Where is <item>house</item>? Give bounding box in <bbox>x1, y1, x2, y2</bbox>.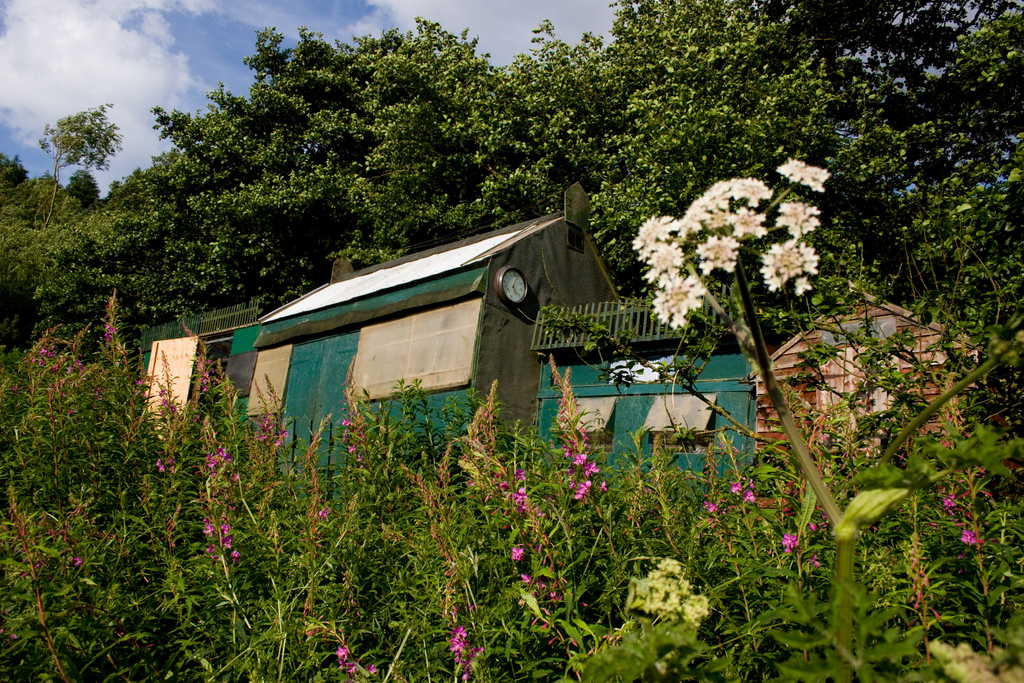
<bbox>755, 269, 988, 498</bbox>.
